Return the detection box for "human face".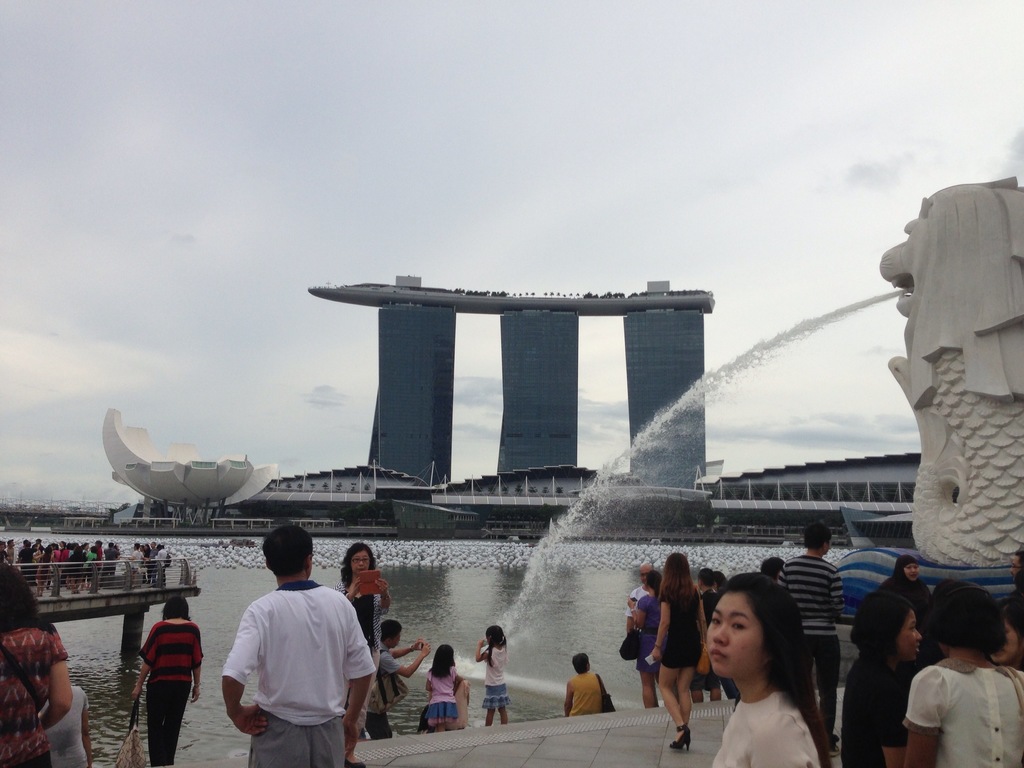
locate(988, 614, 1019, 662).
